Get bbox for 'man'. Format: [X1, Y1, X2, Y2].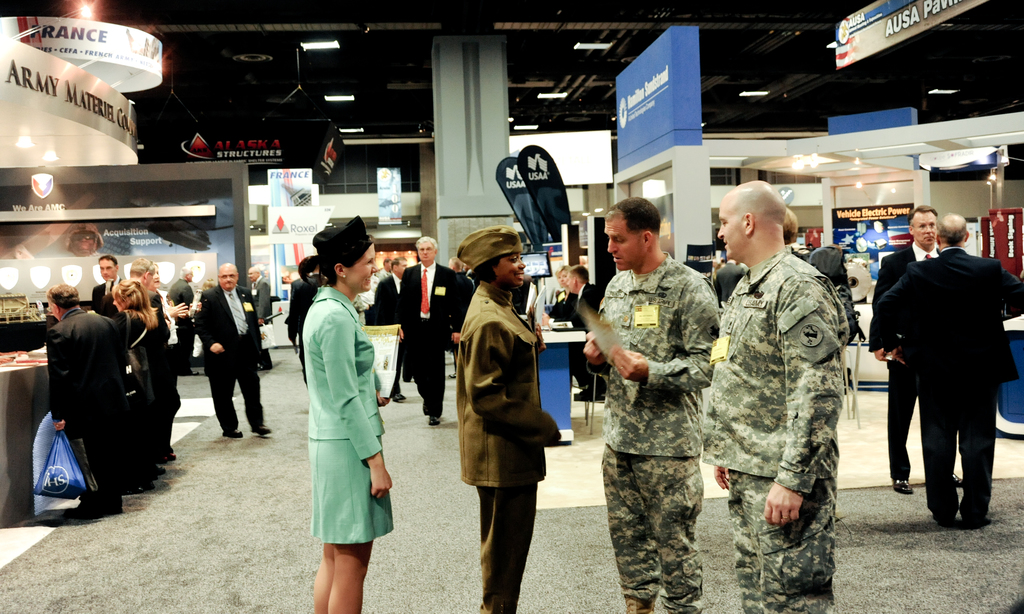
[166, 264, 198, 378].
